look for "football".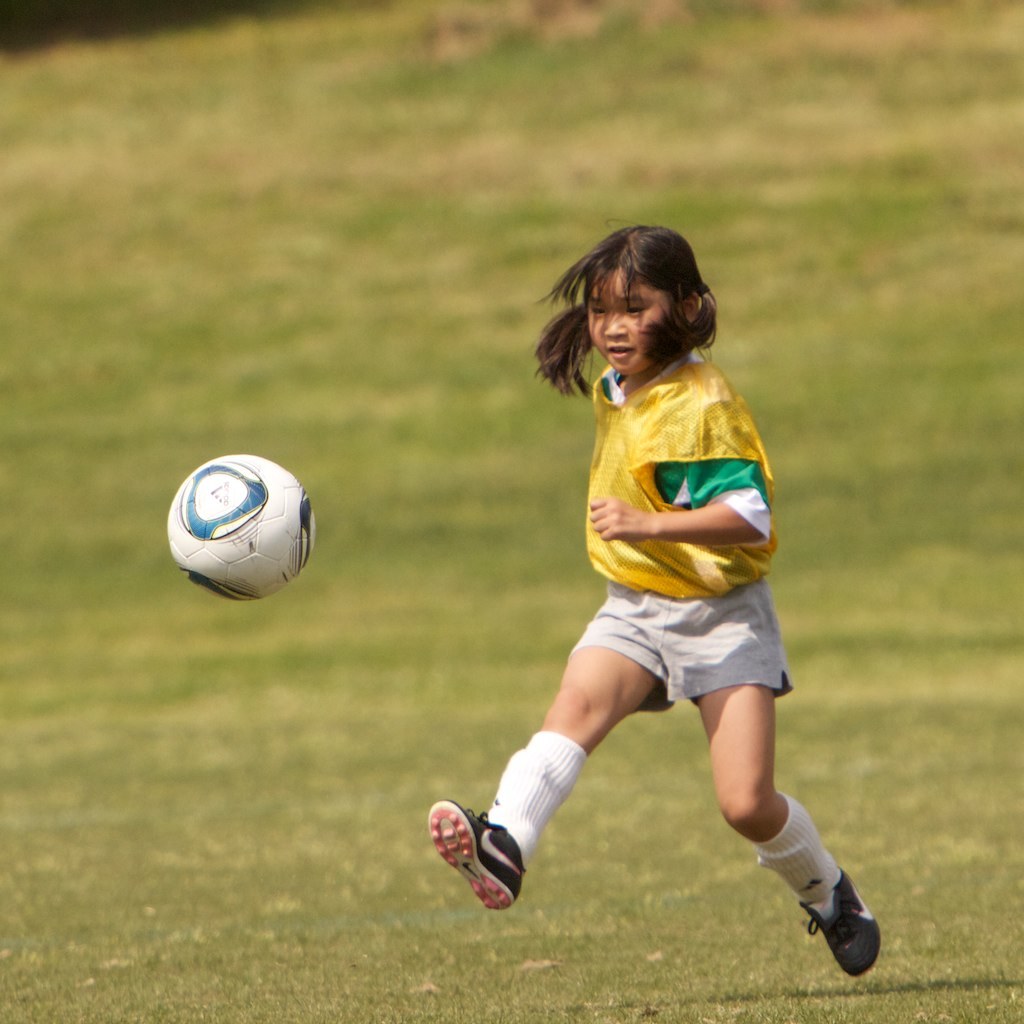
Found: box=[164, 455, 319, 602].
